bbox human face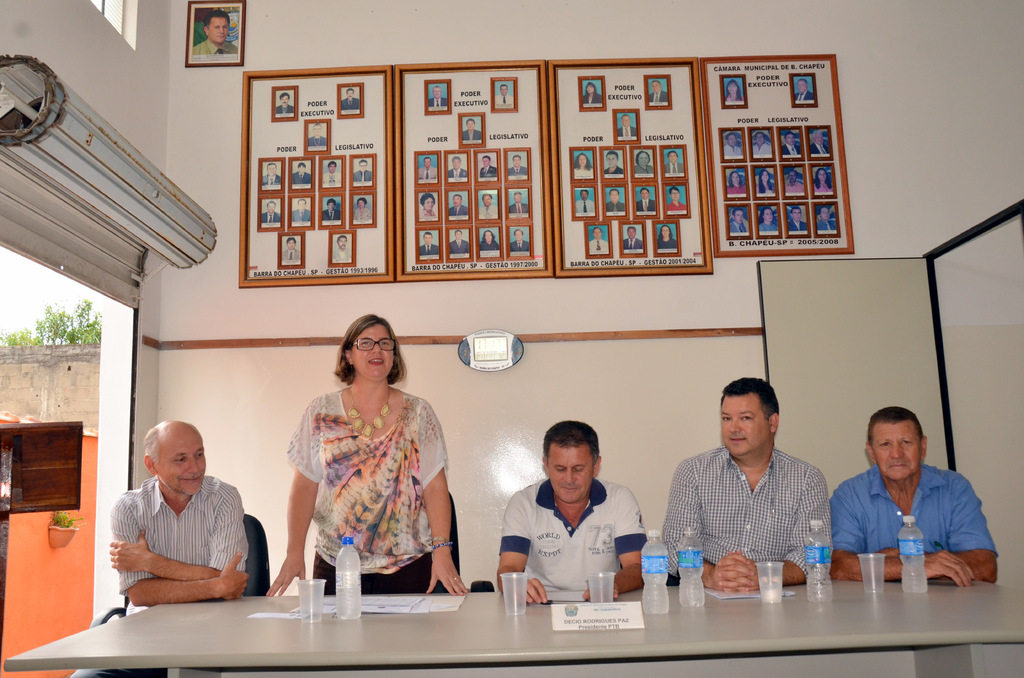
513,192,525,202
